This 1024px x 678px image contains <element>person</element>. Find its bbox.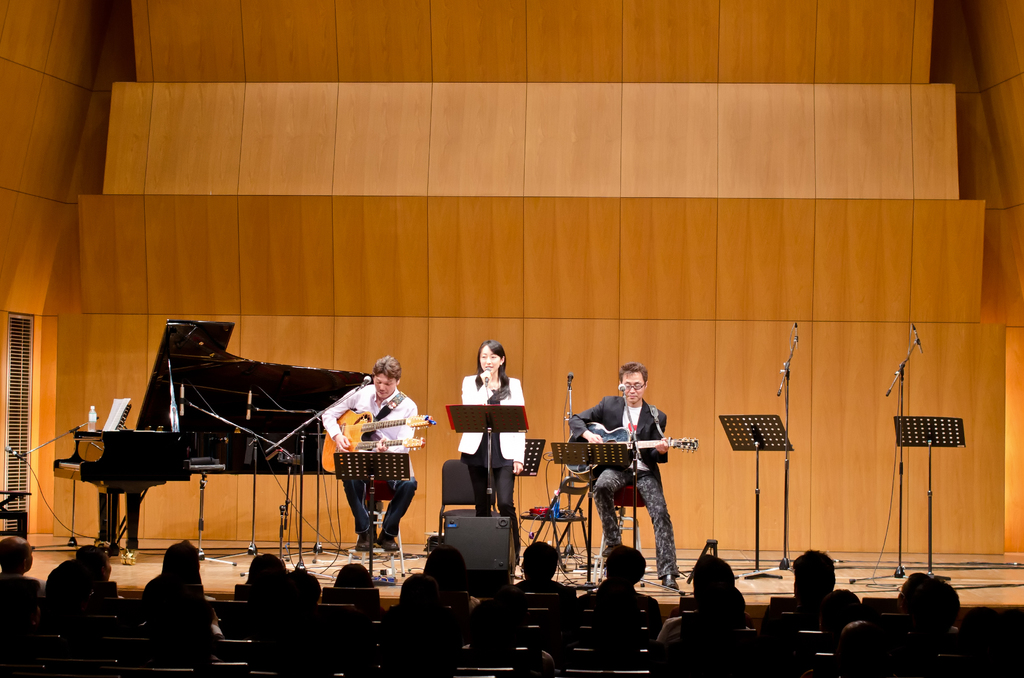
l=64, t=550, r=127, b=609.
